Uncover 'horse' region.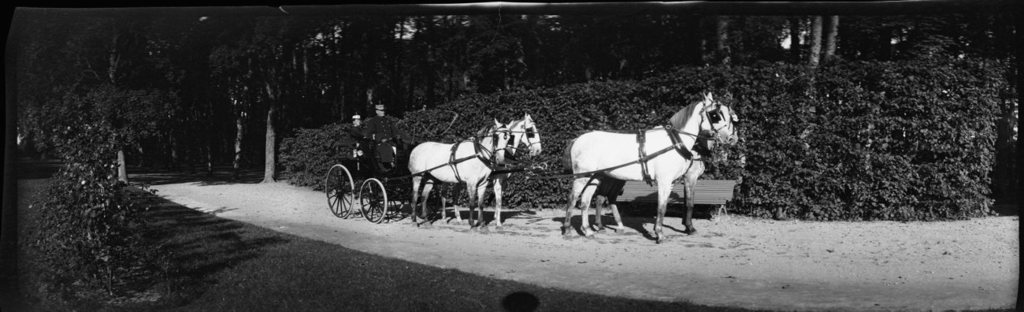
Uncovered: (562,84,737,244).
